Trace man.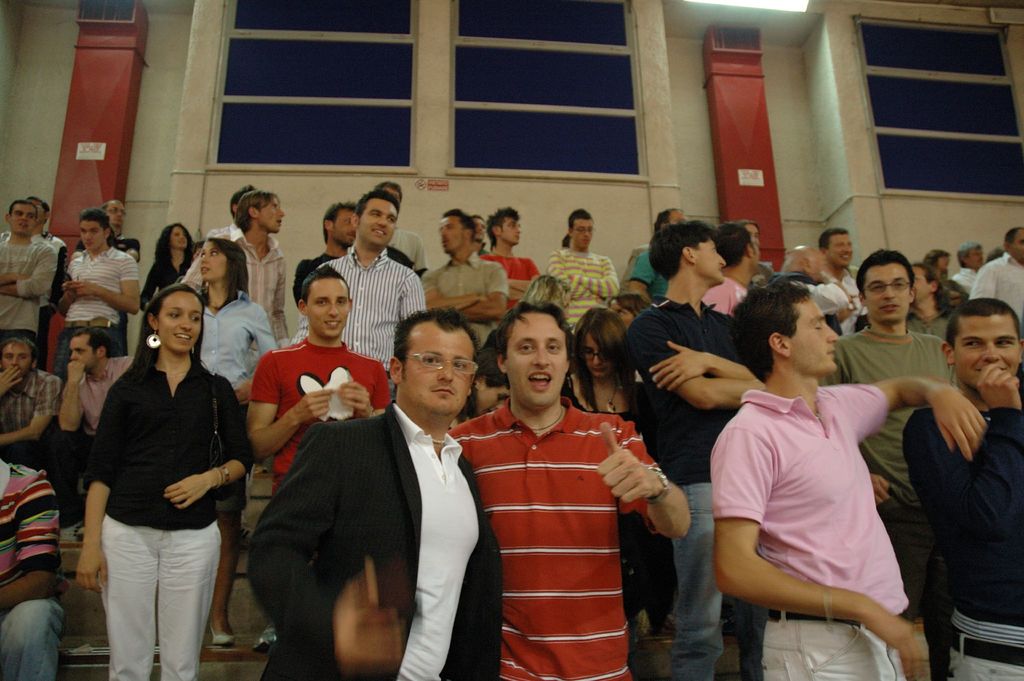
Traced to [0, 457, 64, 680].
